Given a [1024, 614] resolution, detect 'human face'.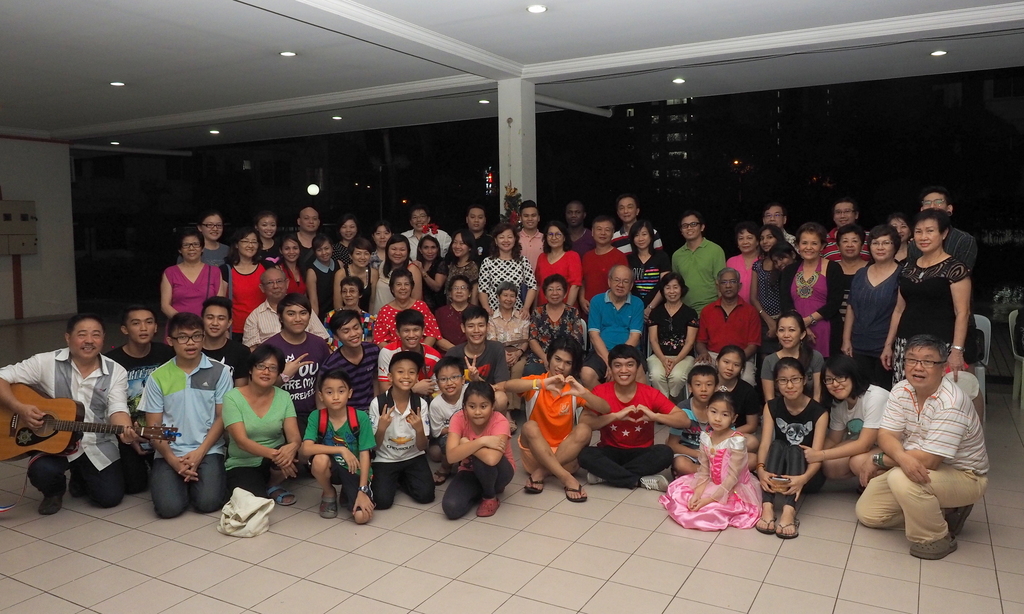
[467,316,486,337].
